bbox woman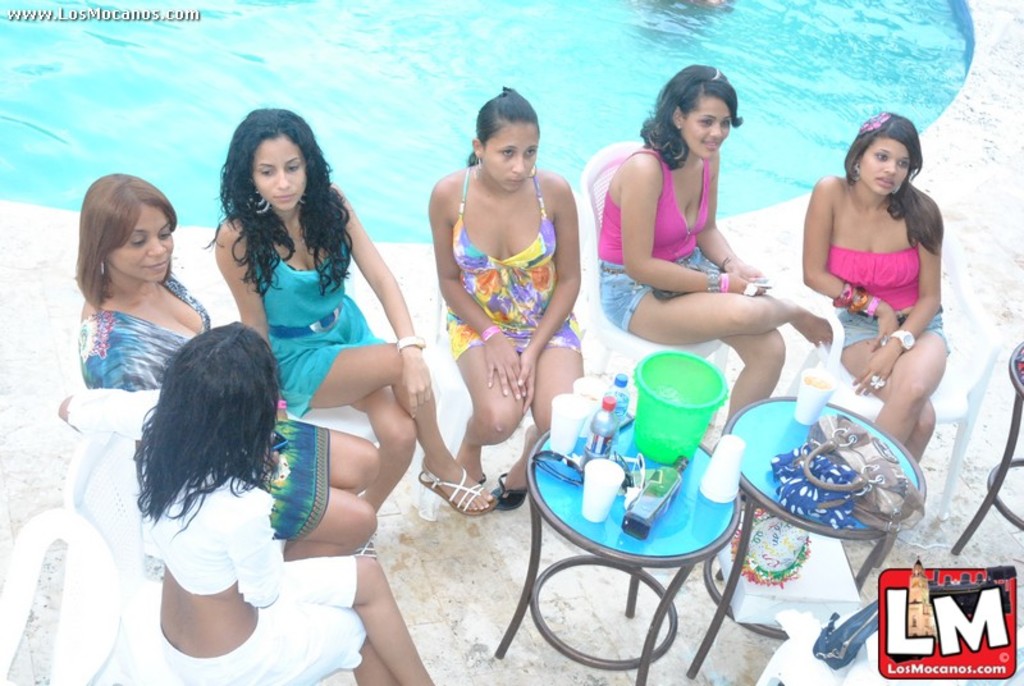
406, 68, 582, 549
